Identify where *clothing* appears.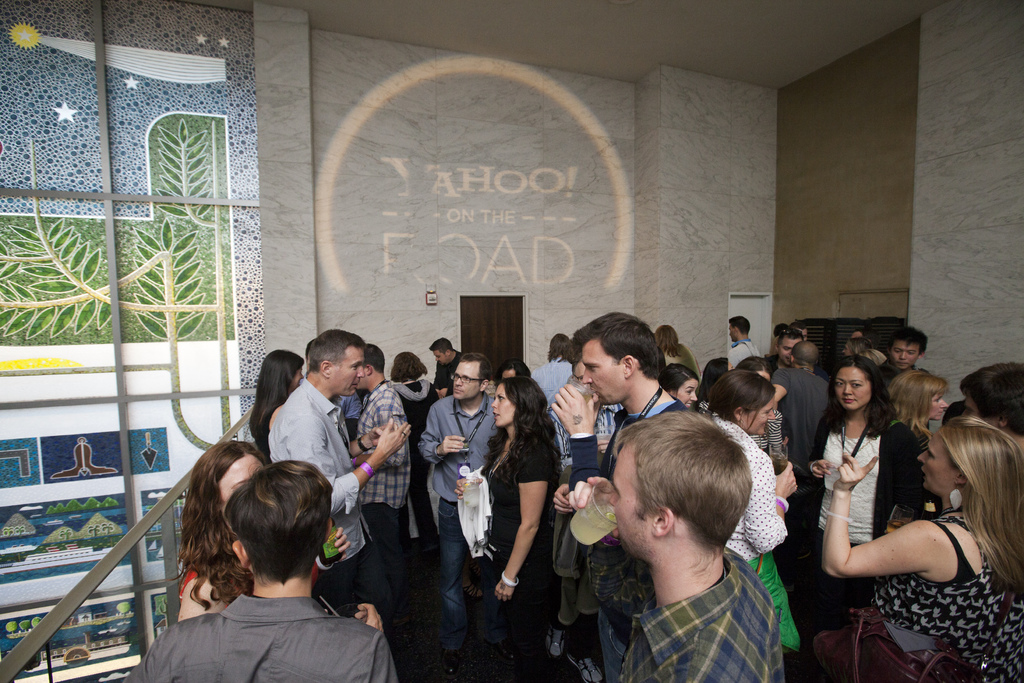
Appears at left=461, top=428, right=560, bottom=680.
